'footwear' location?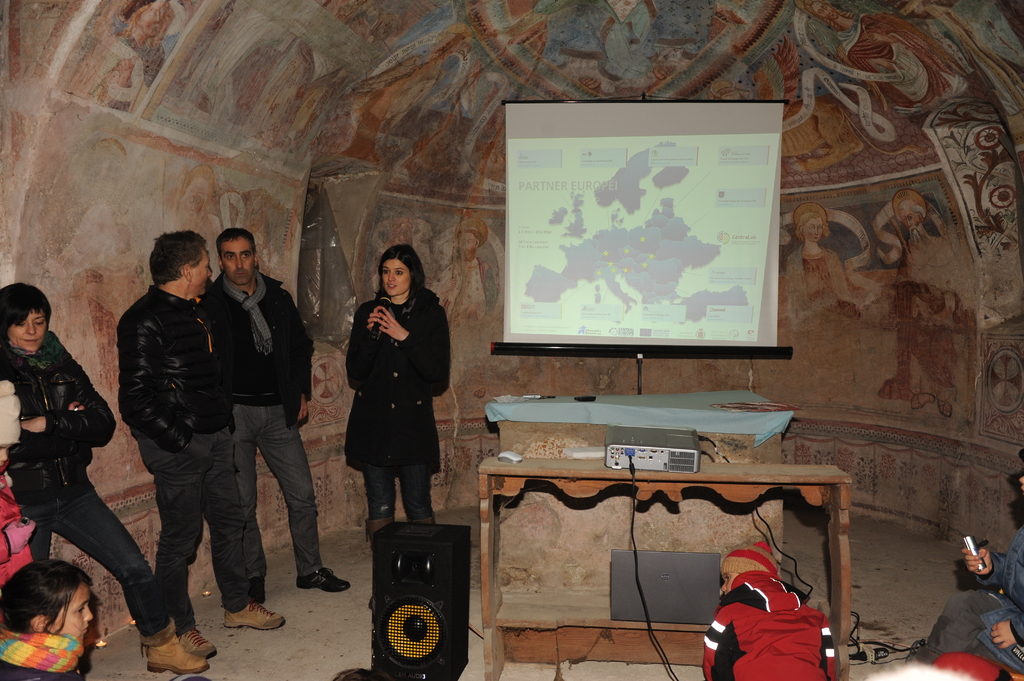
x1=147 y1=636 x2=209 y2=675
